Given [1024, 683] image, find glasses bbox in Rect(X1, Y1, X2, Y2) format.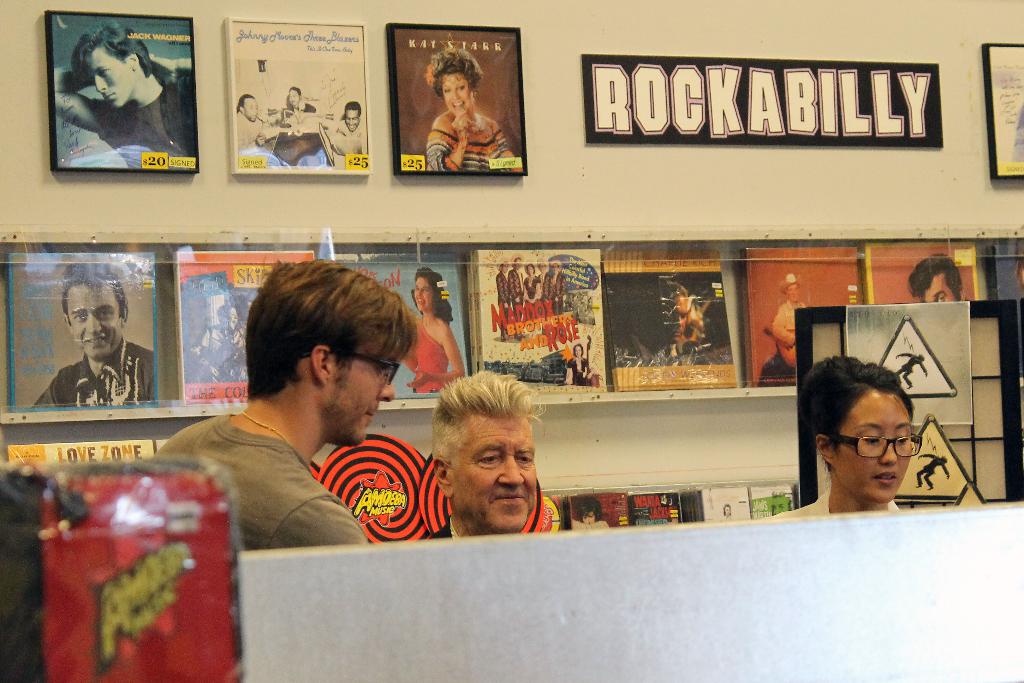
Rect(813, 428, 929, 479).
